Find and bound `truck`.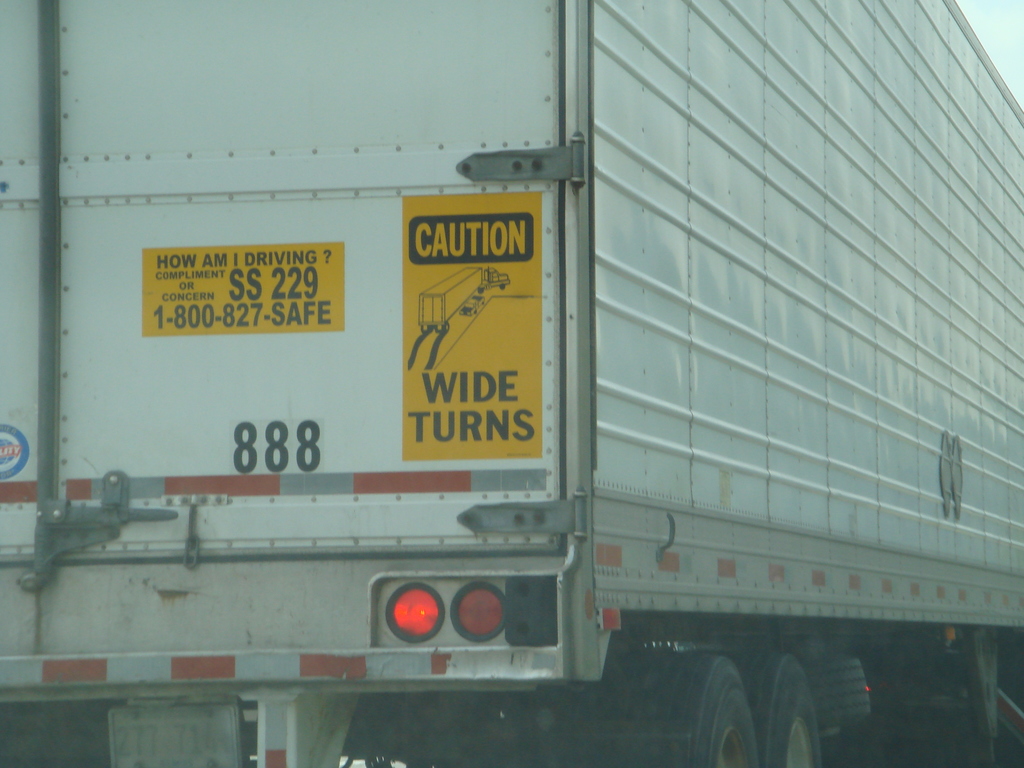
Bound: [9, 6, 958, 762].
